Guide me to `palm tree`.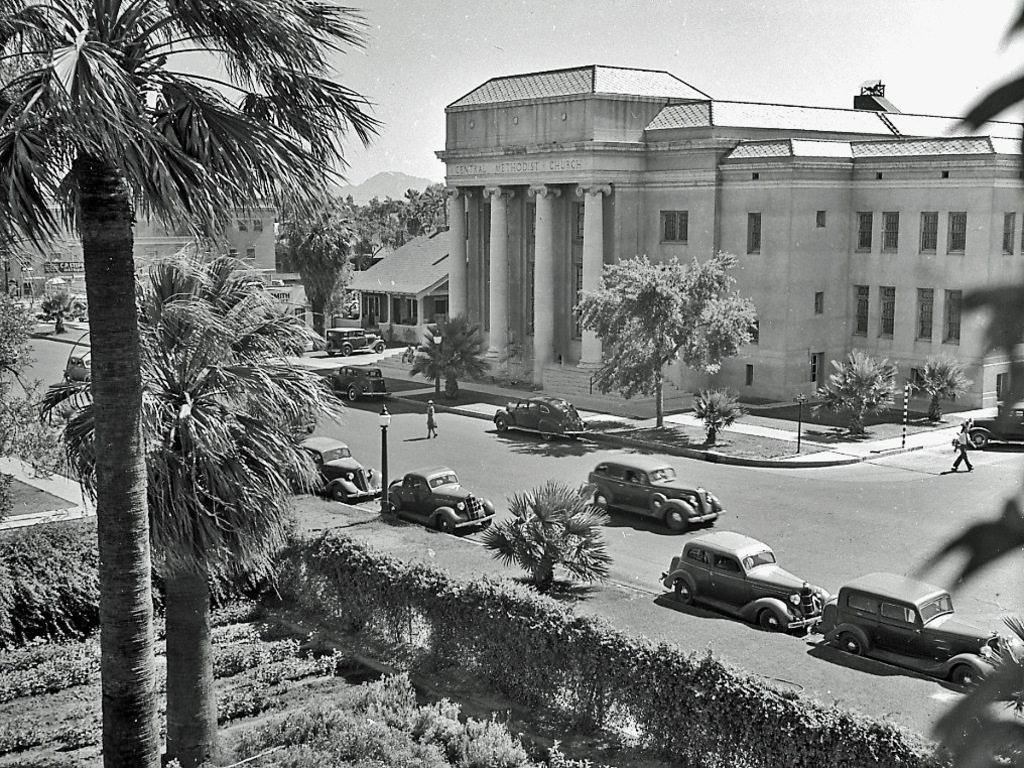
Guidance: [810, 341, 897, 437].
